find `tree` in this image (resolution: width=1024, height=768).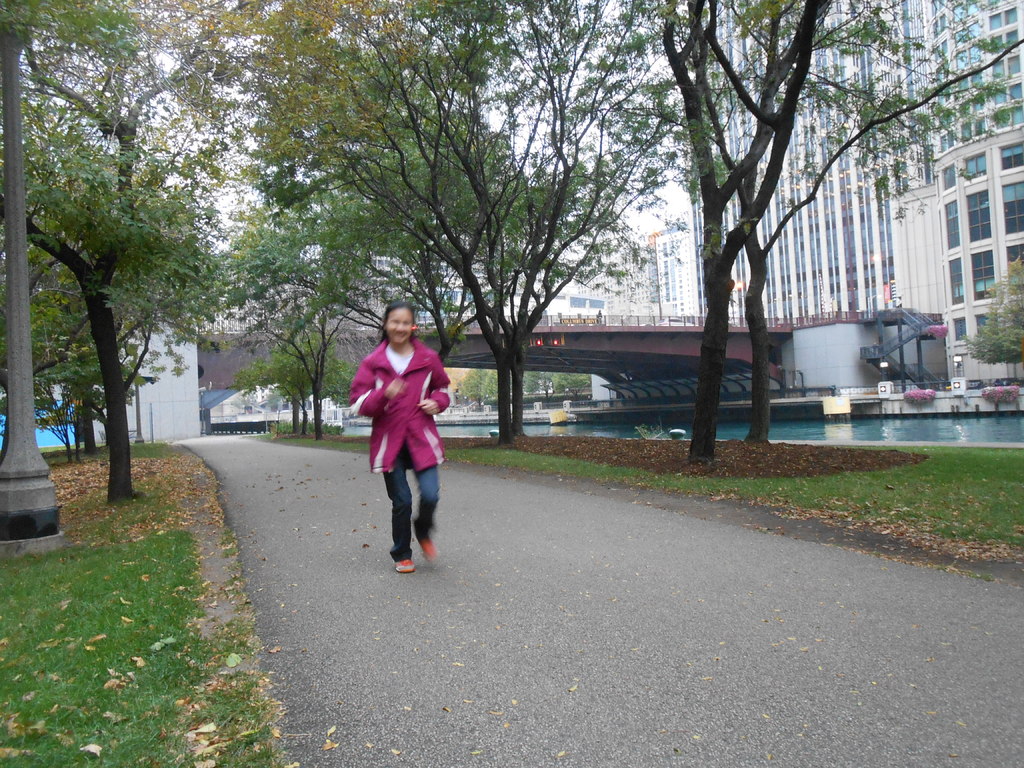
(left=282, top=250, right=388, bottom=438).
